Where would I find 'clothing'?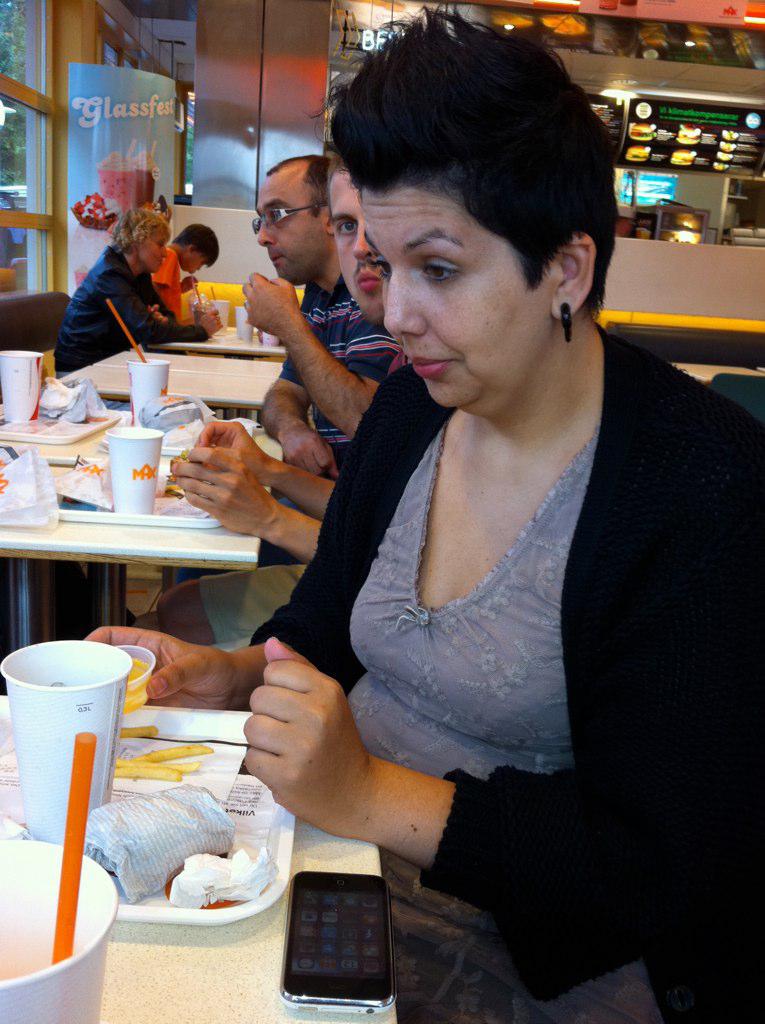
At (174, 271, 397, 571).
